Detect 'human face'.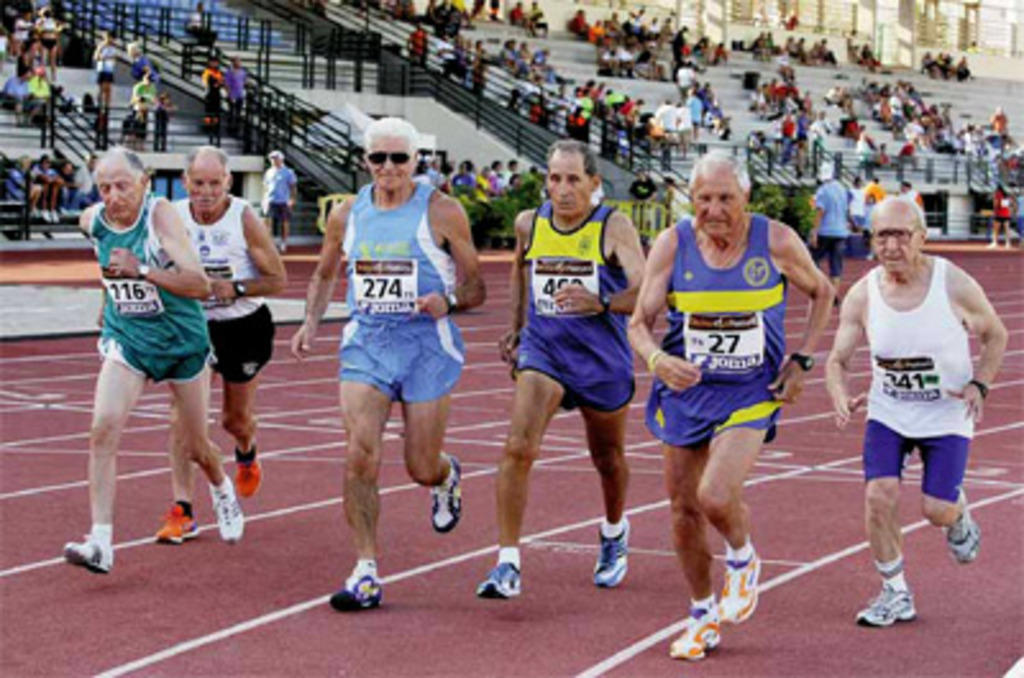
Detected at locate(686, 166, 745, 243).
